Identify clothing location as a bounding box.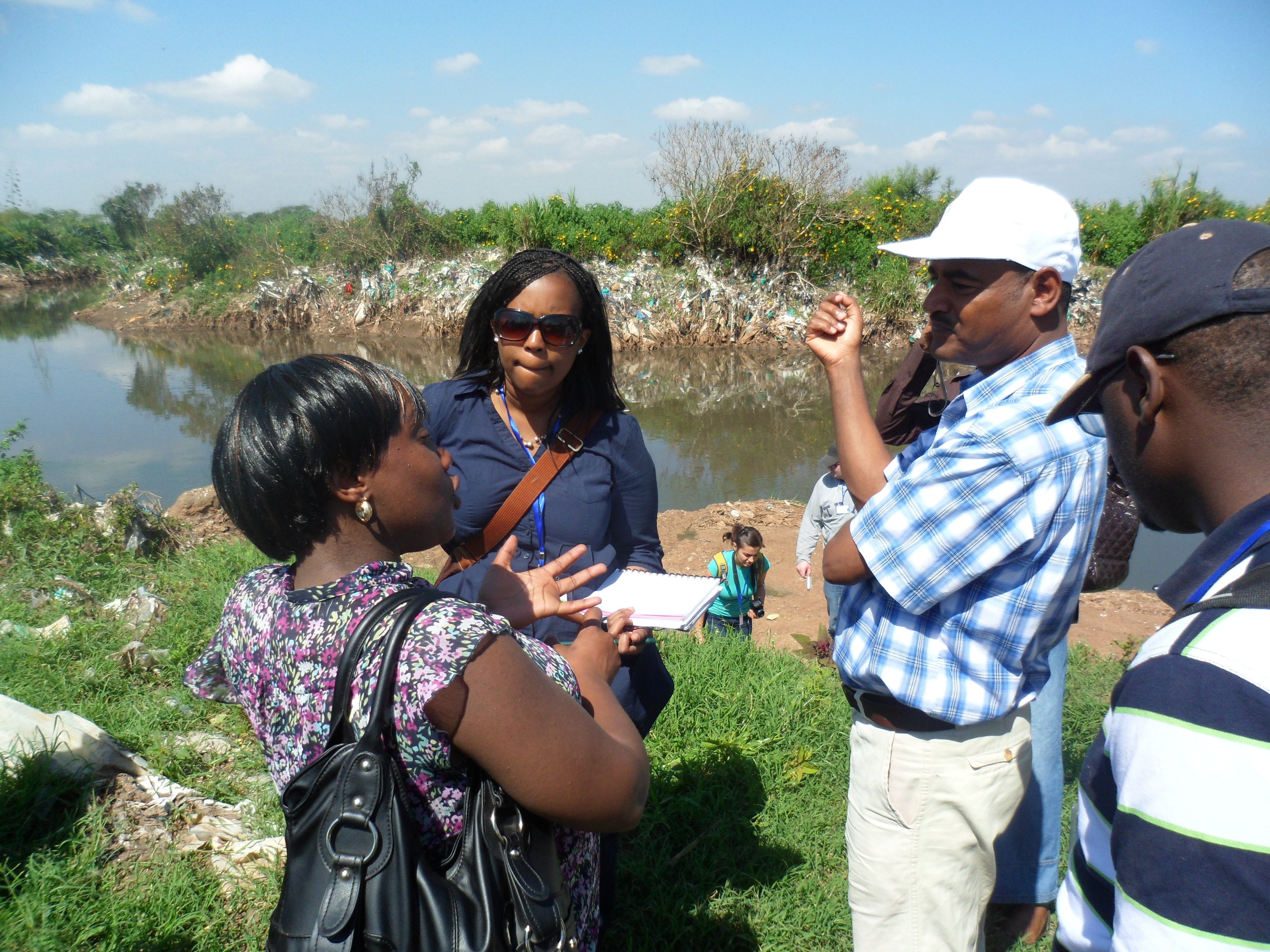
52 165 178 279.
